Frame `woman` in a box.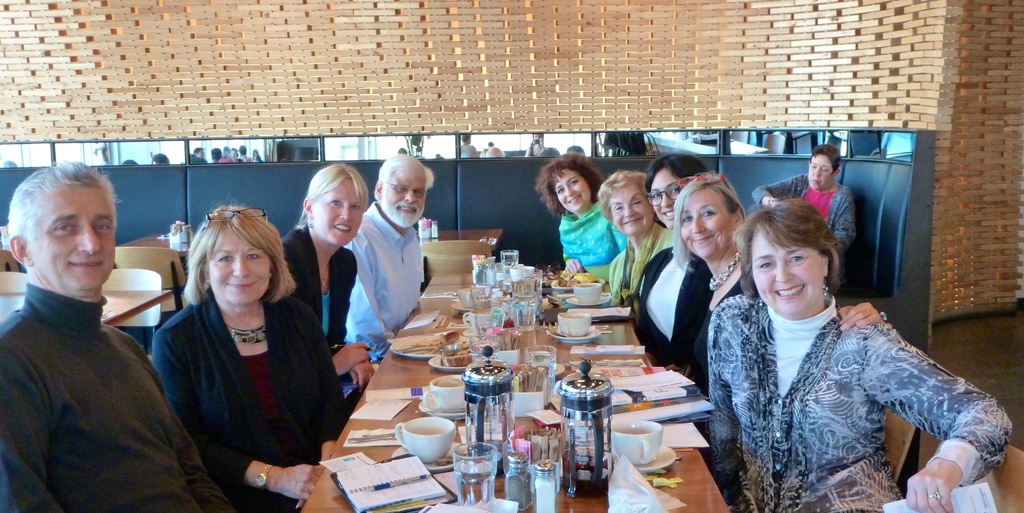
647,147,696,225.
